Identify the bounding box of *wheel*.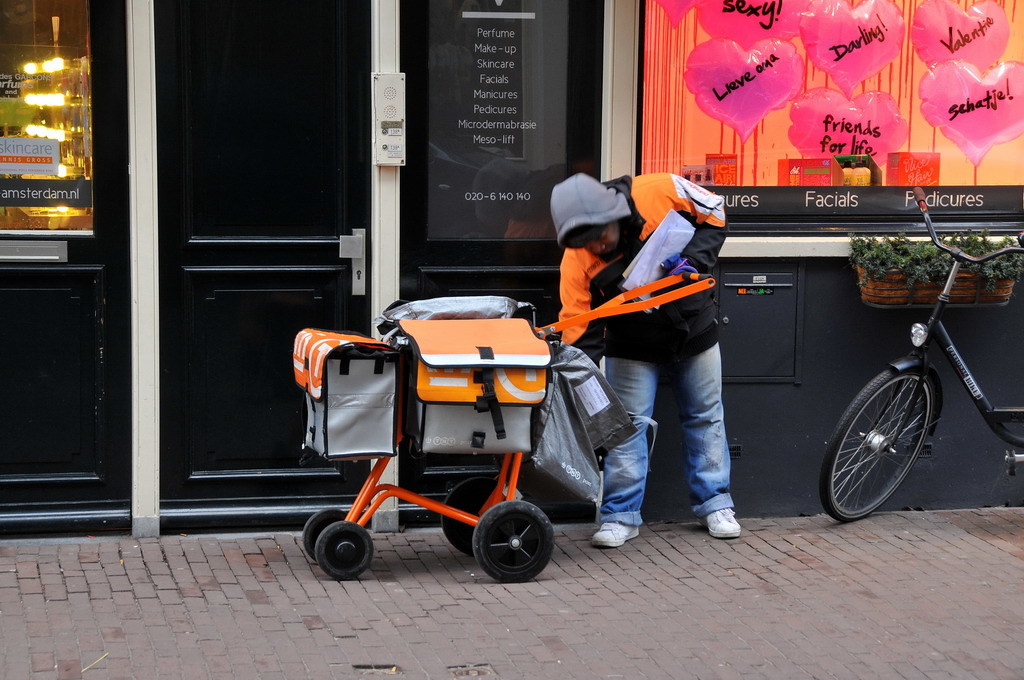
x1=835 y1=355 x2=961 y2=513.
